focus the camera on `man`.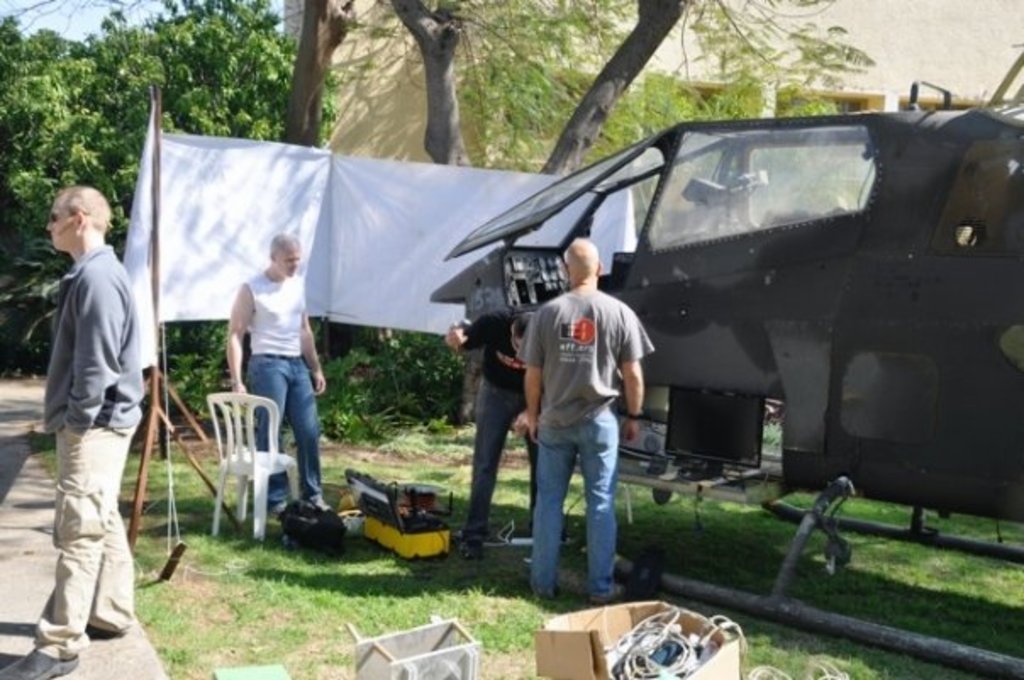
Focus region: l=24, t=156, r=156, b=651.
